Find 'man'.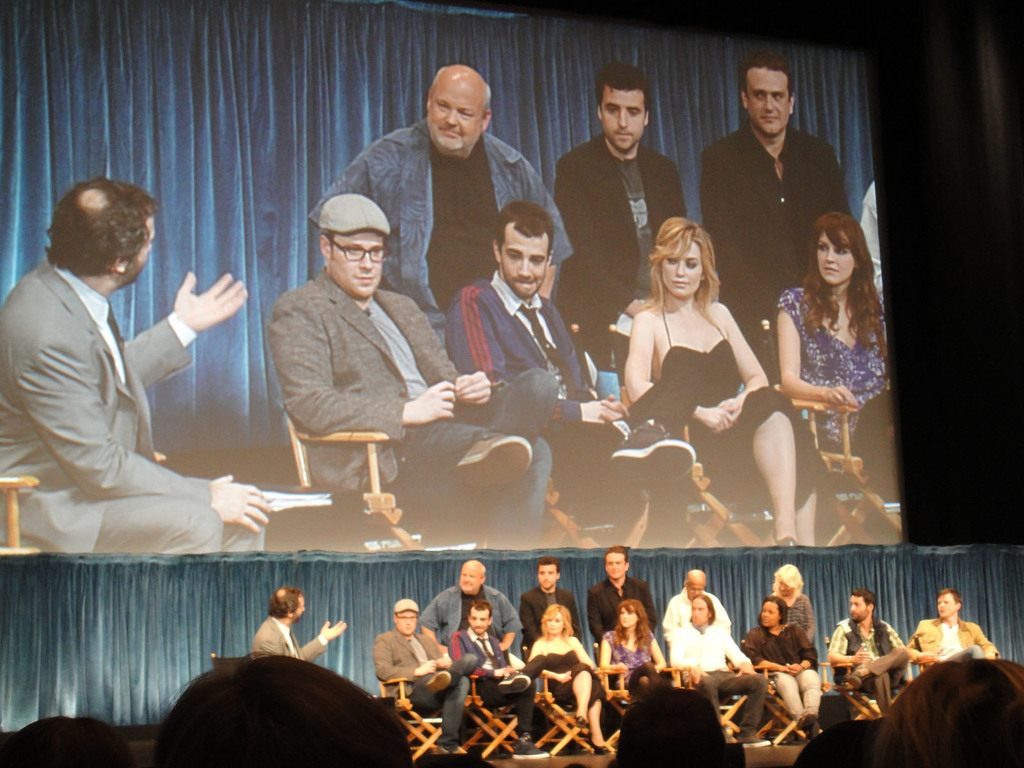
667, 595, 760, 742.
